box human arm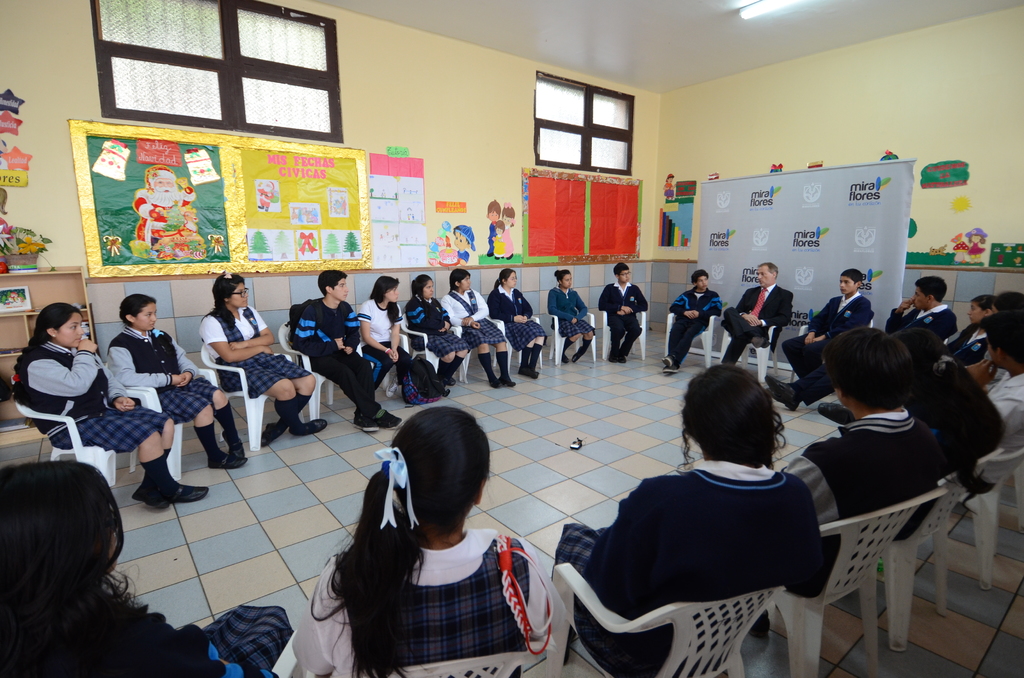
box(361, 298, 403, 364)
